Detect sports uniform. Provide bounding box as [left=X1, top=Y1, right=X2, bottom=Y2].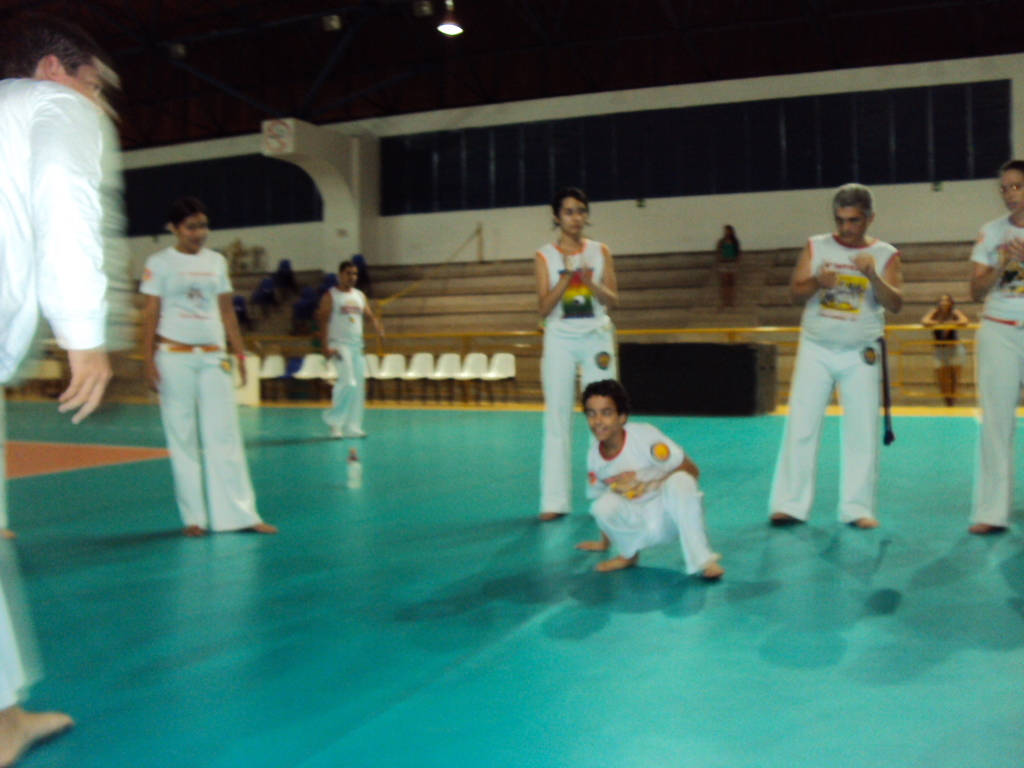
[left=764, top=225, right=900, bottom=511].
